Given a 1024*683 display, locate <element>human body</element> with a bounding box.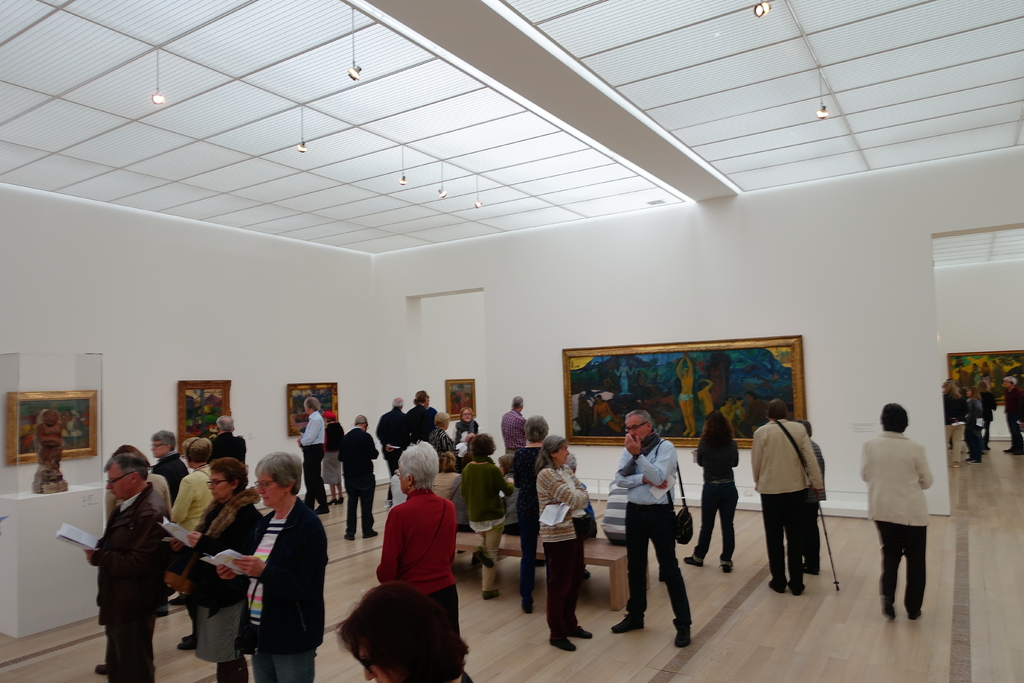
Located: {"left": 720, "top": 401, "right": 737, "bottom": 433}.
